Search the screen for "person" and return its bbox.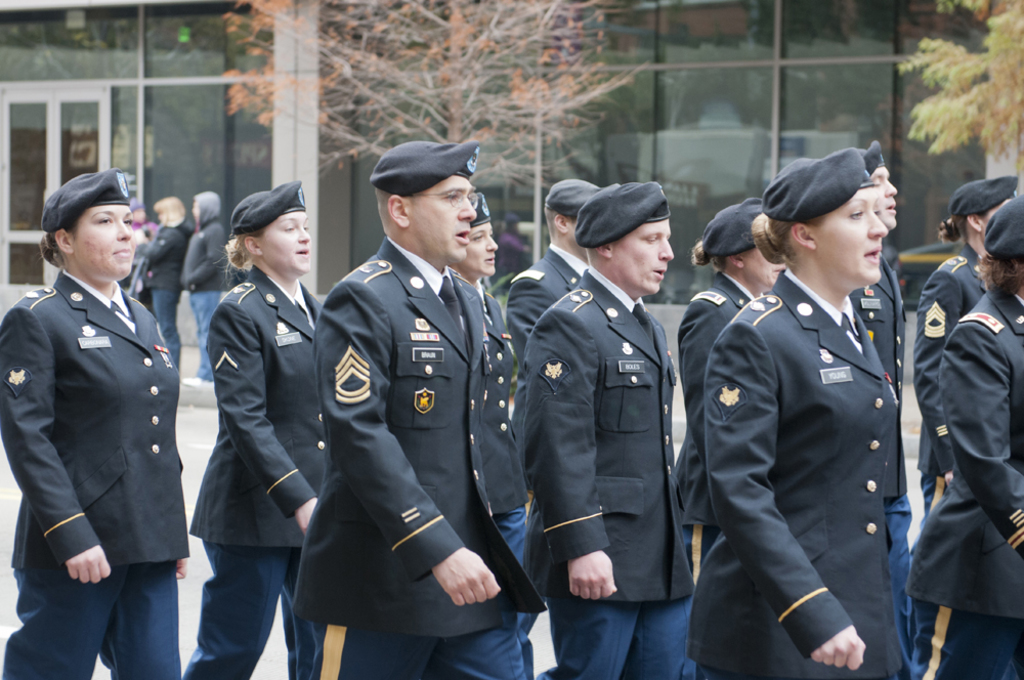
Found: <bbox>893, 183, 1023, 679</bbox>.
